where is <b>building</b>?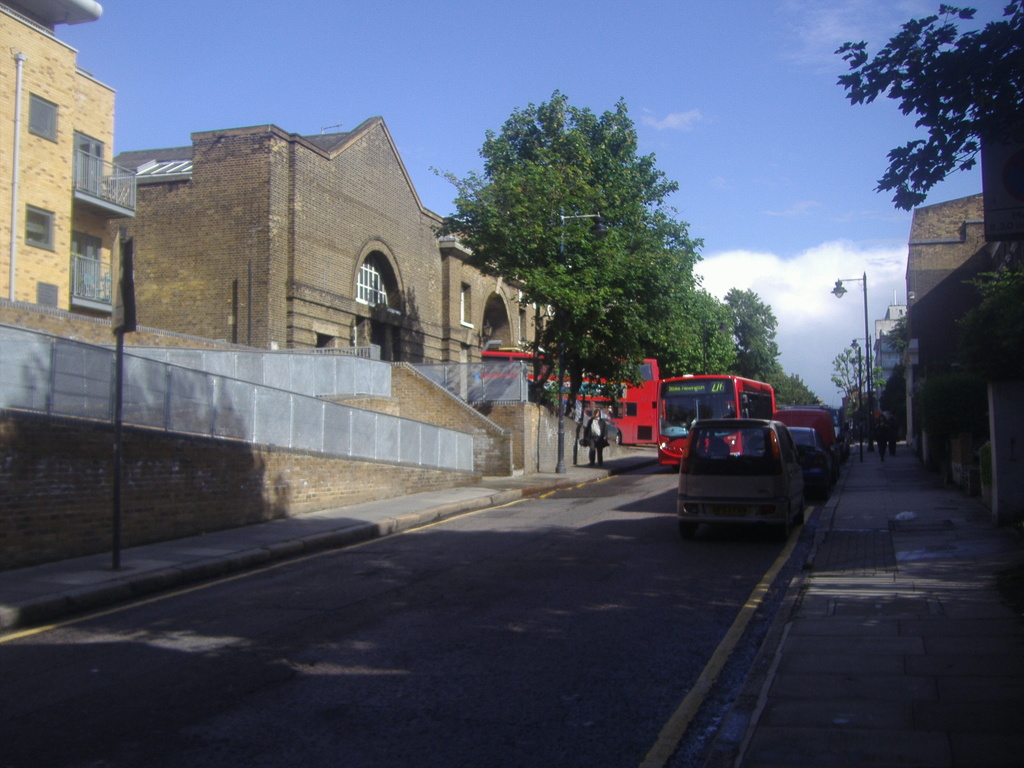
<box>909,122,1023,519</box>.
